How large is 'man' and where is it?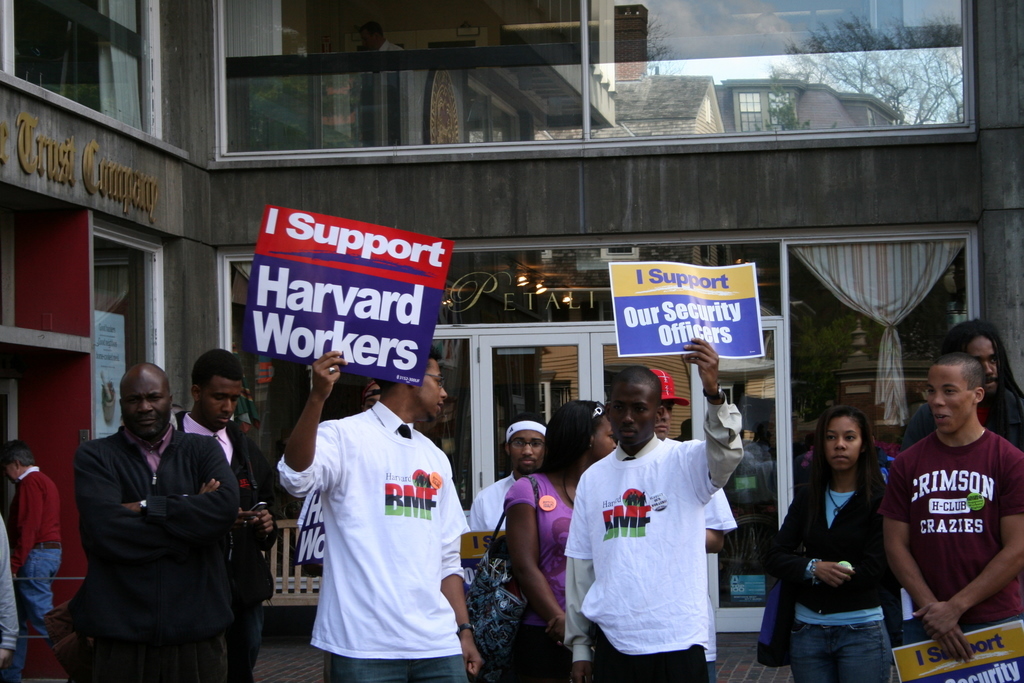
Bounding box: (x1=563, y1=334, x2=742, y2=682).
